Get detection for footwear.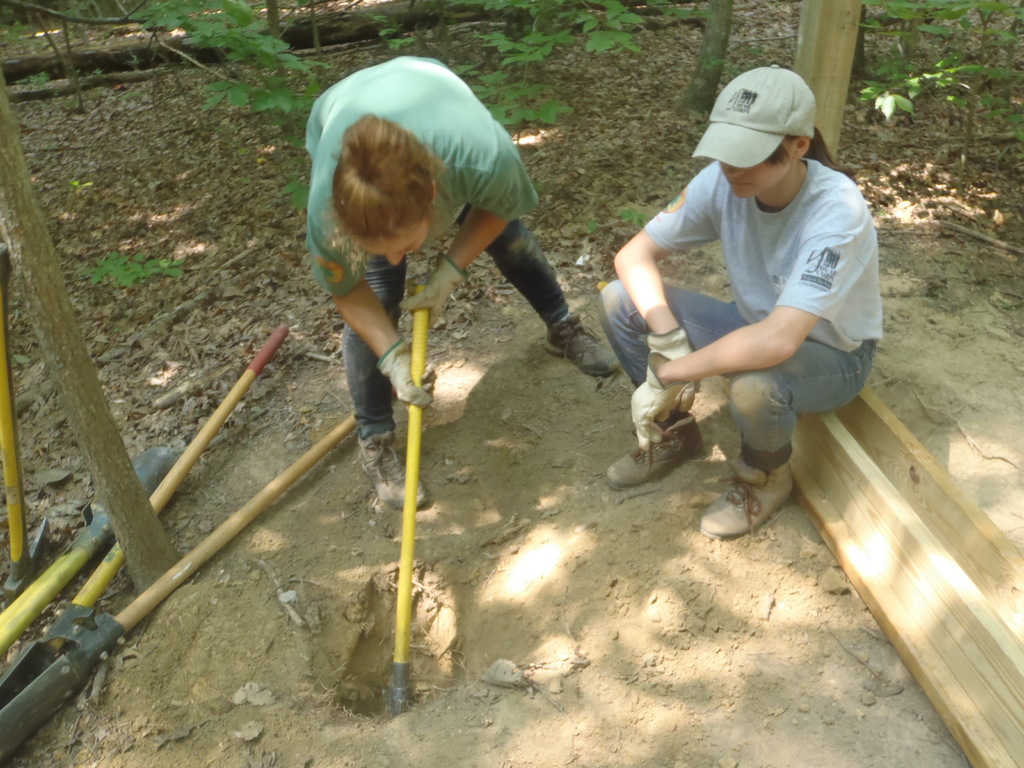
Detection: 355,435,426,511.
